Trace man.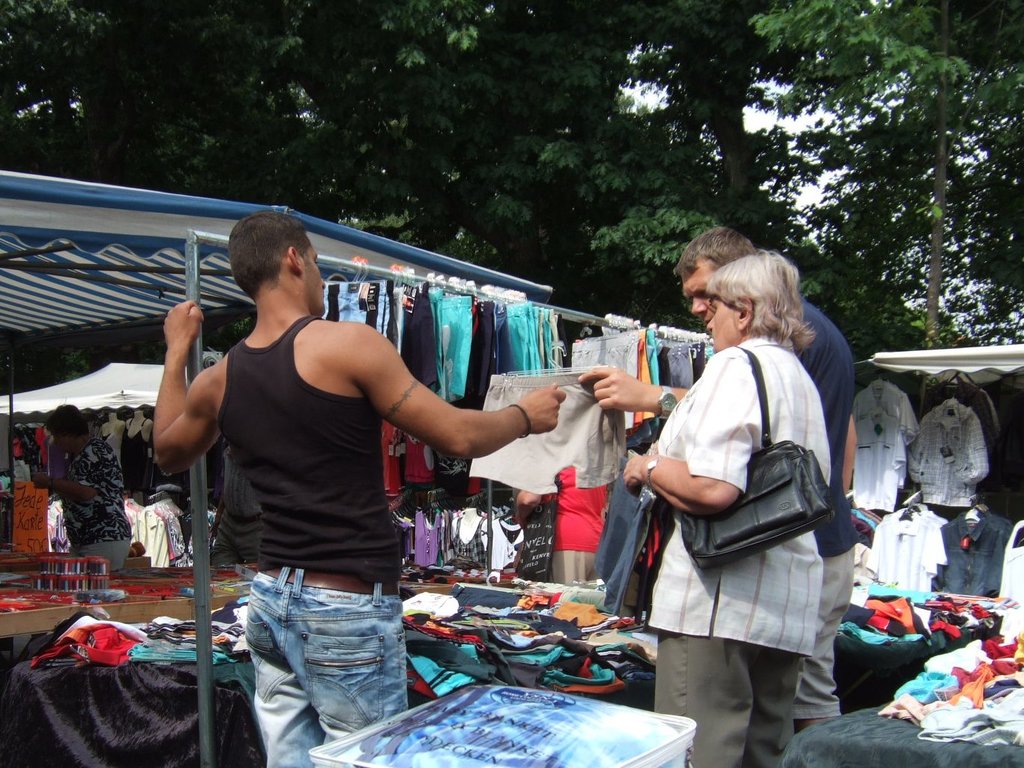
Traced to bbox=[164, 221, 481, 743].
